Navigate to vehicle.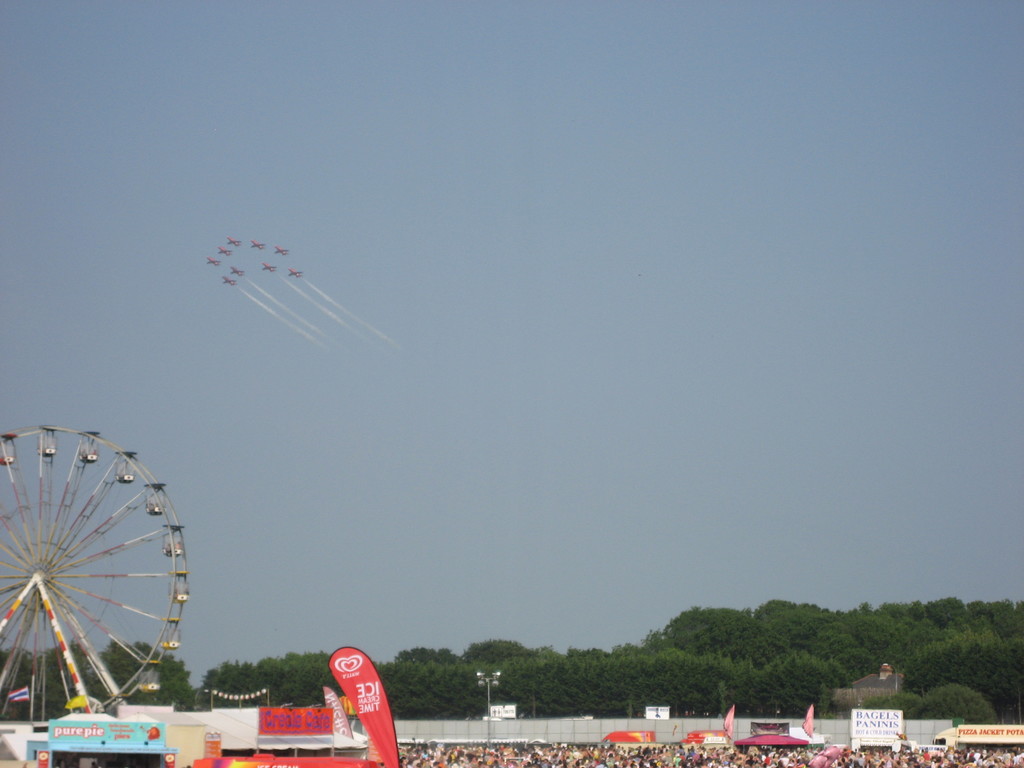
Navigation target: rect(205, 255, 221, 266).
